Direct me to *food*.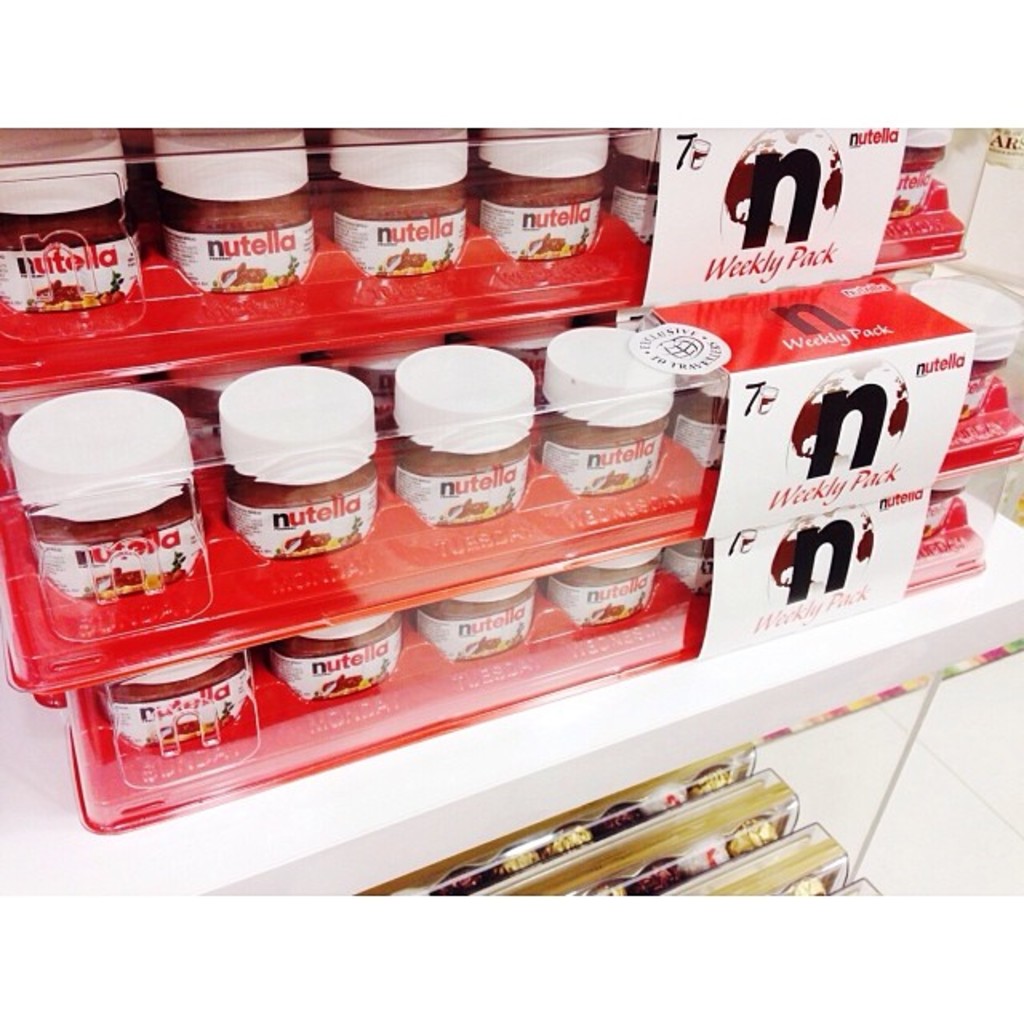
Direction: l=630, t=859, r=682, b=888.
